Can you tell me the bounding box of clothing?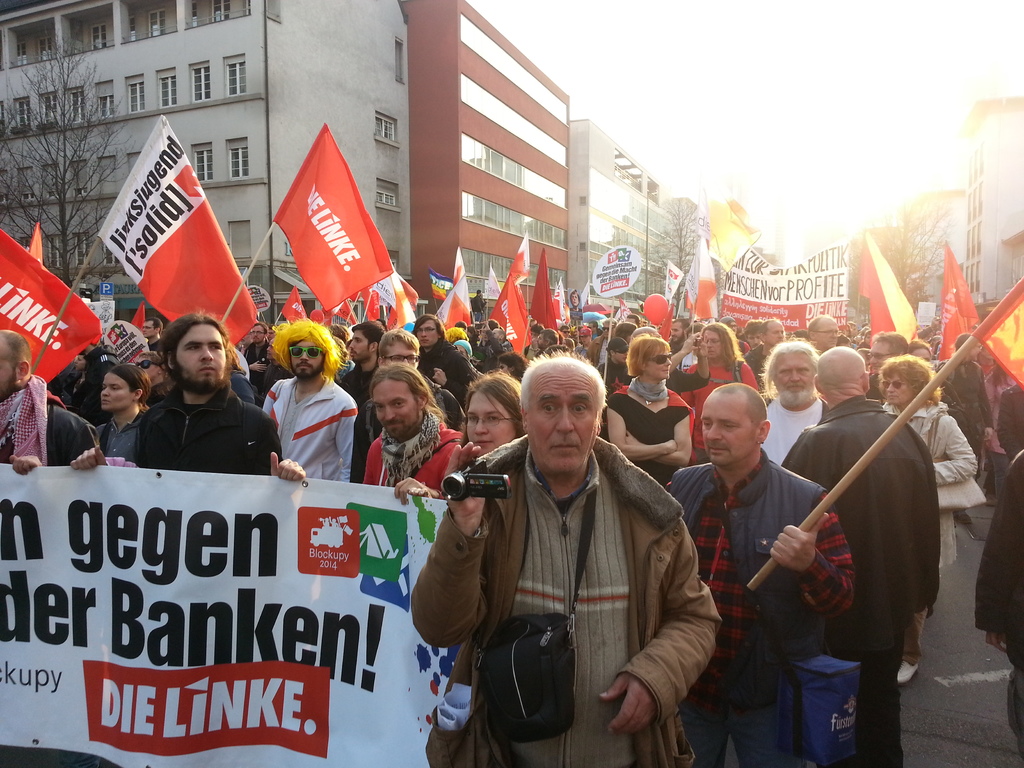
left=250, top=376, right=348, bottom=486.
